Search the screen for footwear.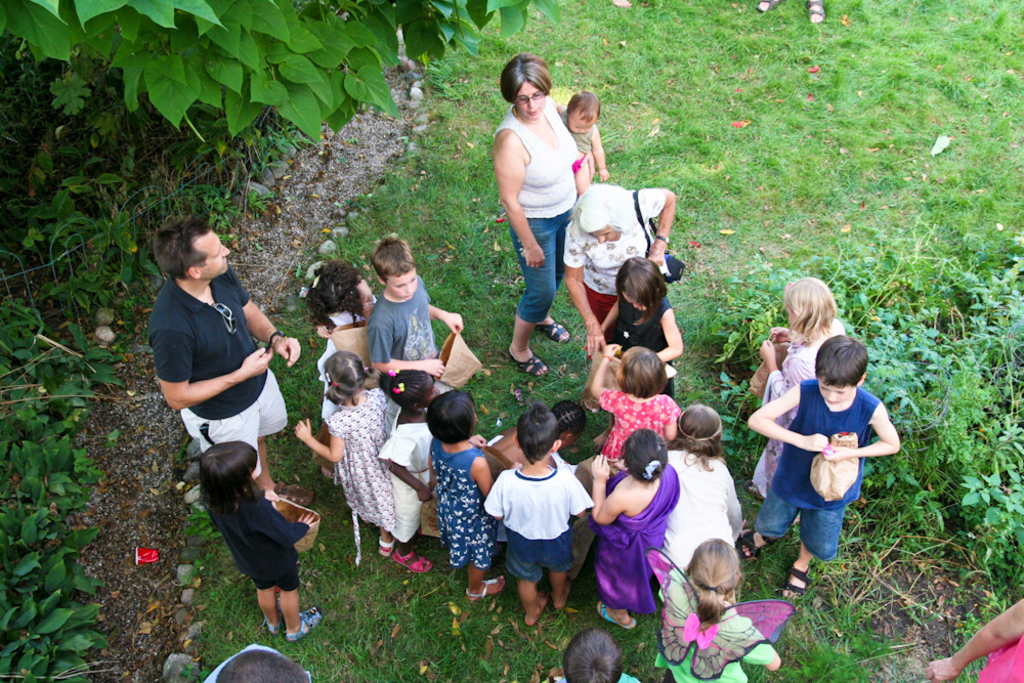
Found at left=529, top=313, right=569, bottom=345.
